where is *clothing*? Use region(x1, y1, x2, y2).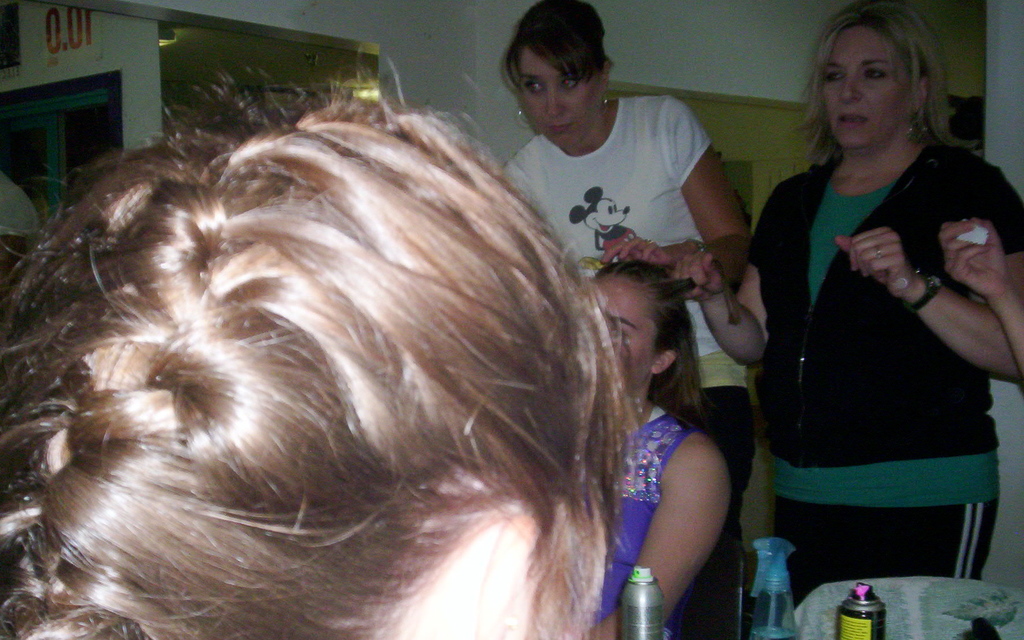
region(754, 112, 1002, 600).
